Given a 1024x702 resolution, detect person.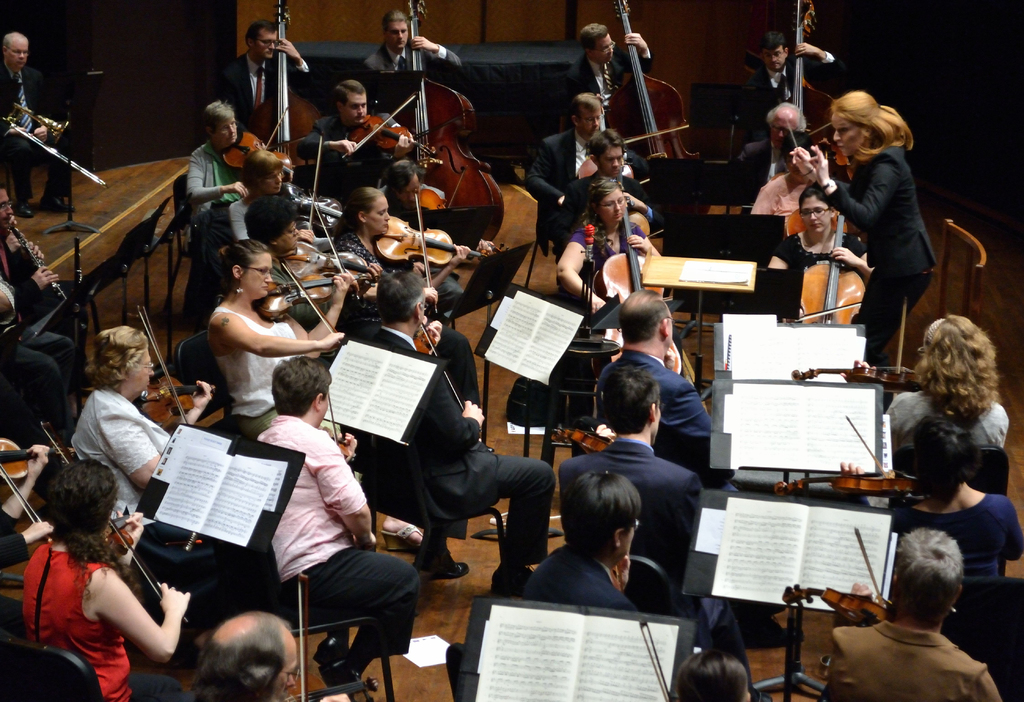
l=211, t=13, r=326, b=161.
